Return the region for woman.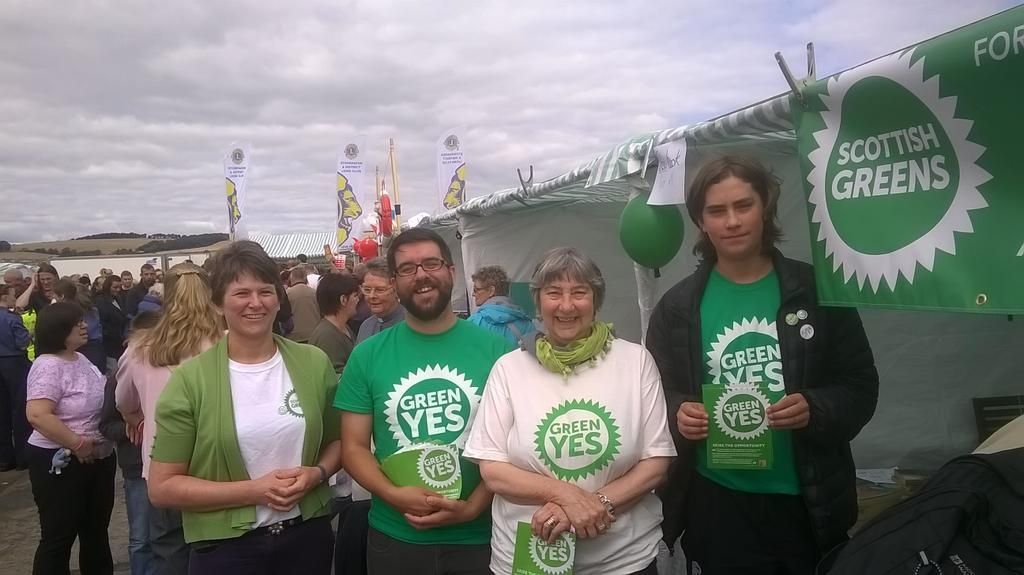
BBox(458, 242, 683, 574).
